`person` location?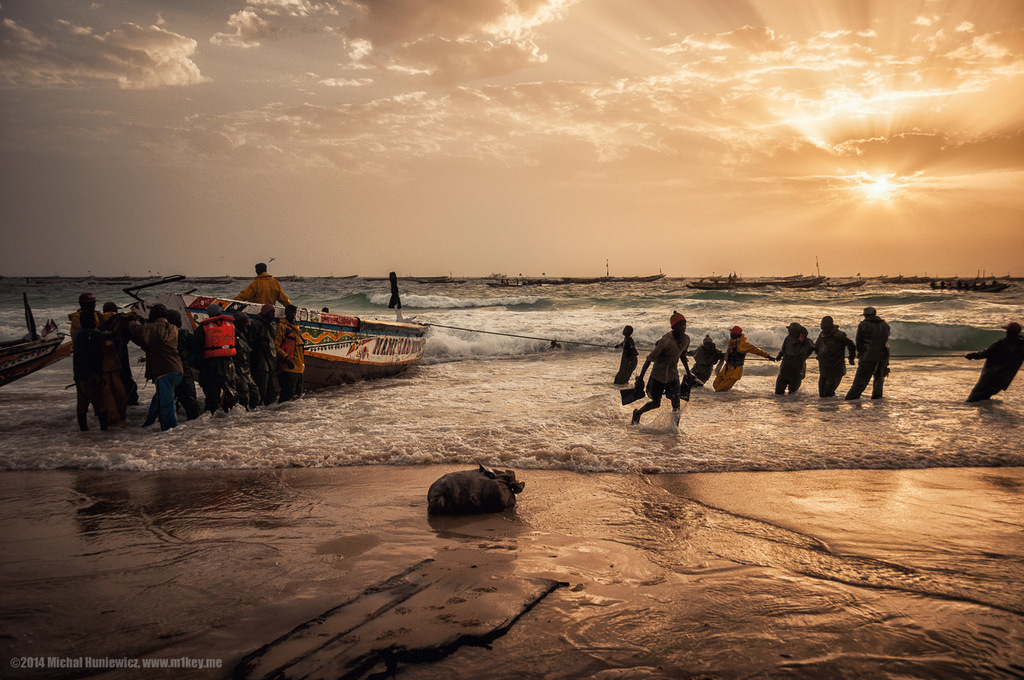
bbox=[612, 330, 642, 390]
